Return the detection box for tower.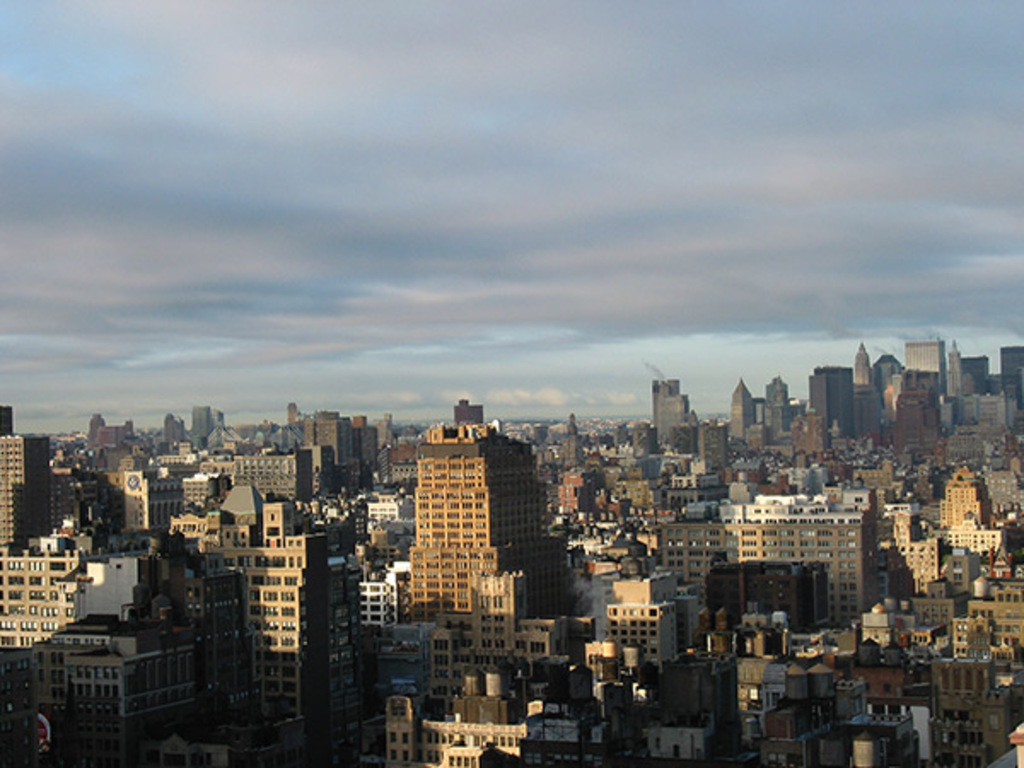
<bbox>649, 379, 695, 444</bbox>.
